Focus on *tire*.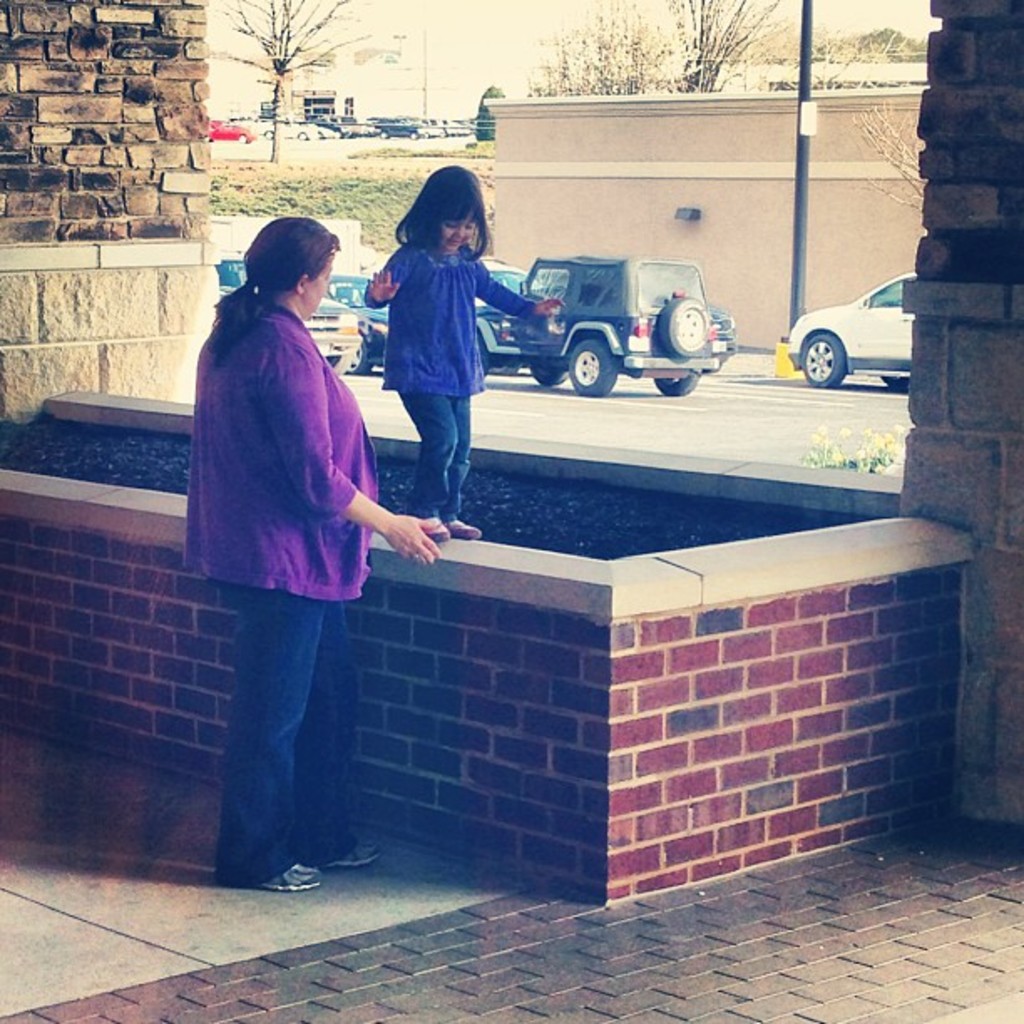
Focused at box=[656, 373, 704, 397].
